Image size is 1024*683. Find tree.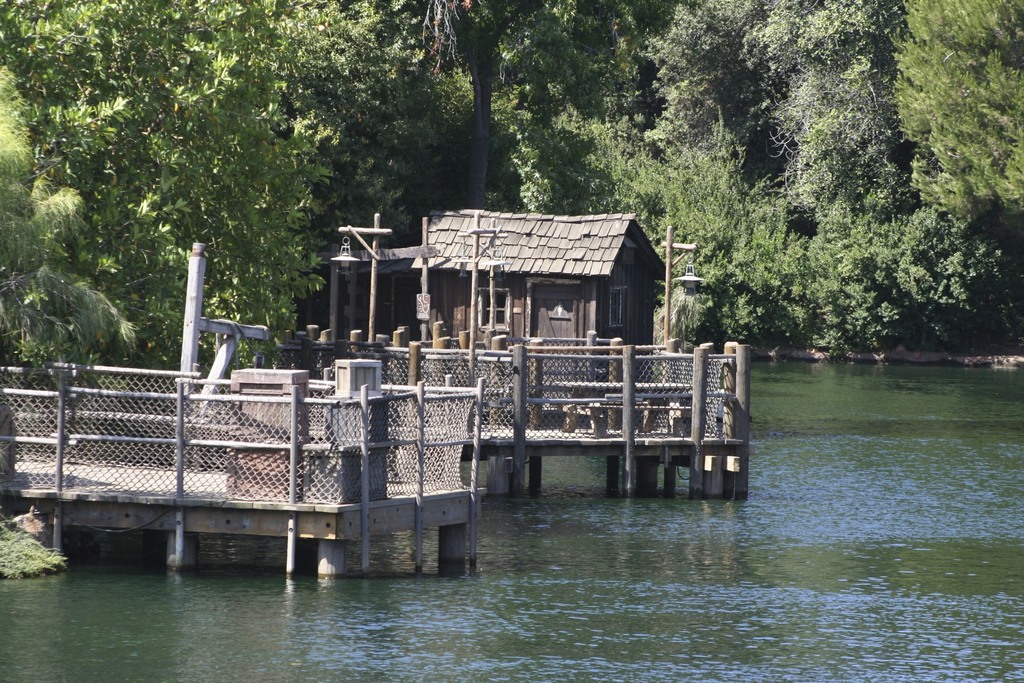
left=274, top=0, right=416, bottom=325.
